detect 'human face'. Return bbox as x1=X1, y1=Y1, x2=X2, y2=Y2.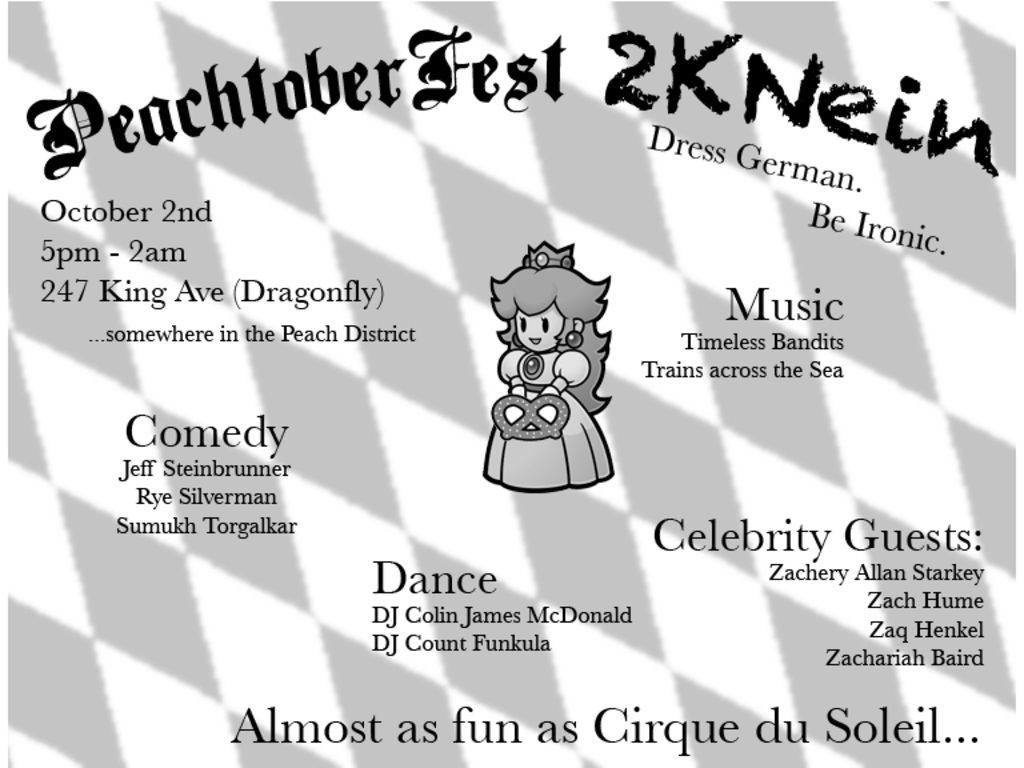
x1=515, y1=305, x2=563, y2=352.
